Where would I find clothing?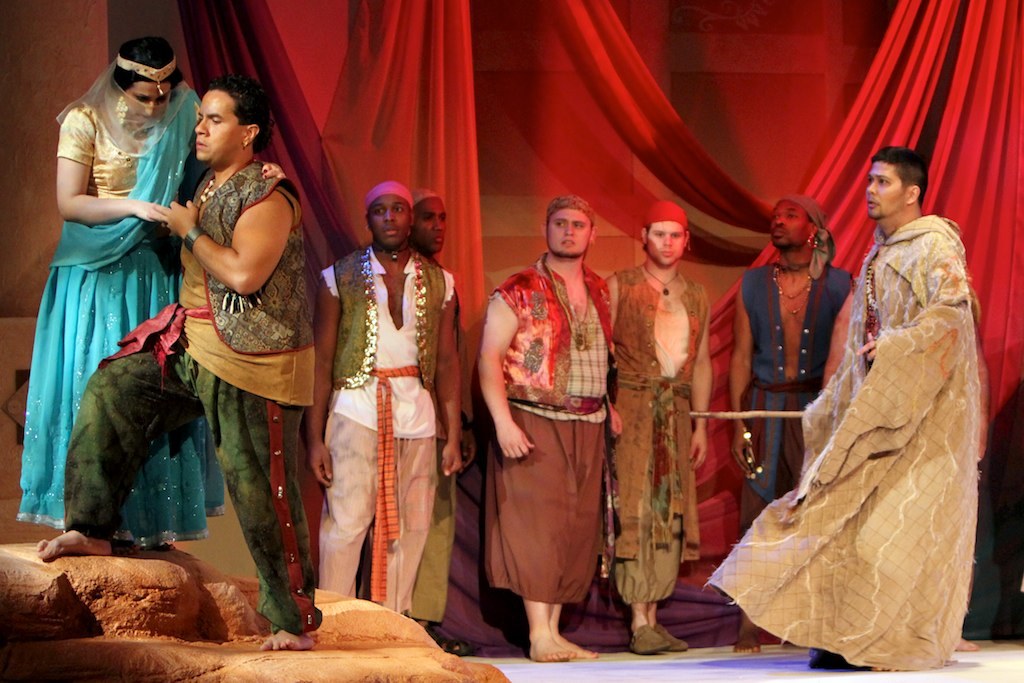
At crop(62, 151, 318, 634).
